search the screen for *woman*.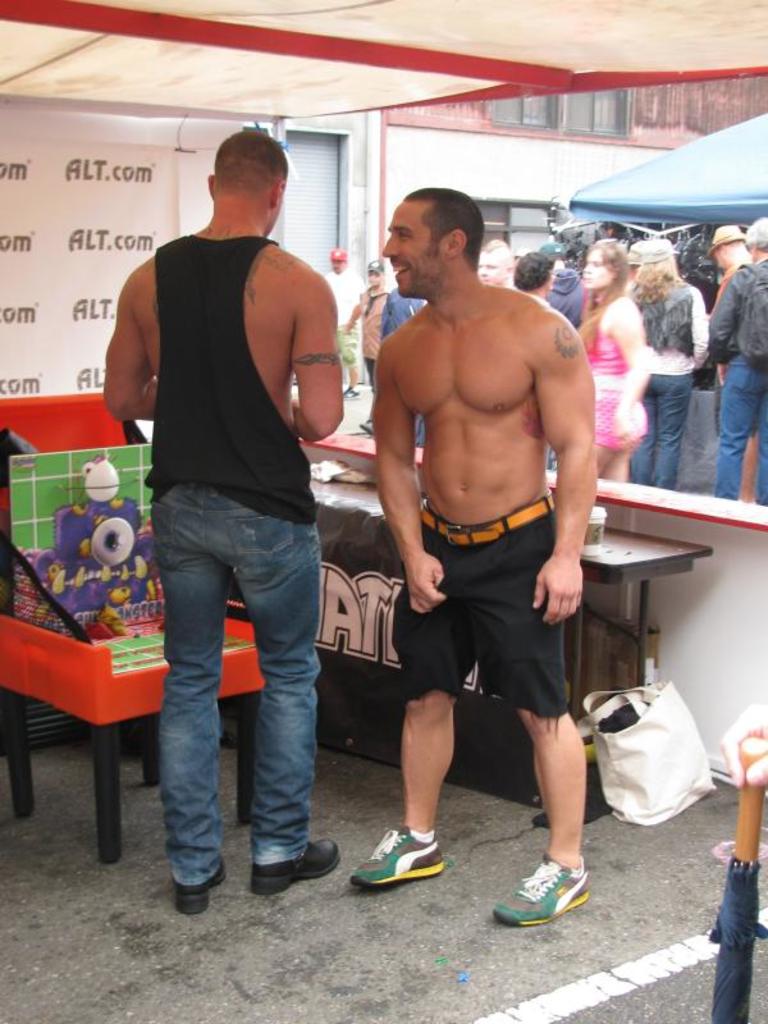
Found at (x1=626, y1=228, x2=707, y2=494).
